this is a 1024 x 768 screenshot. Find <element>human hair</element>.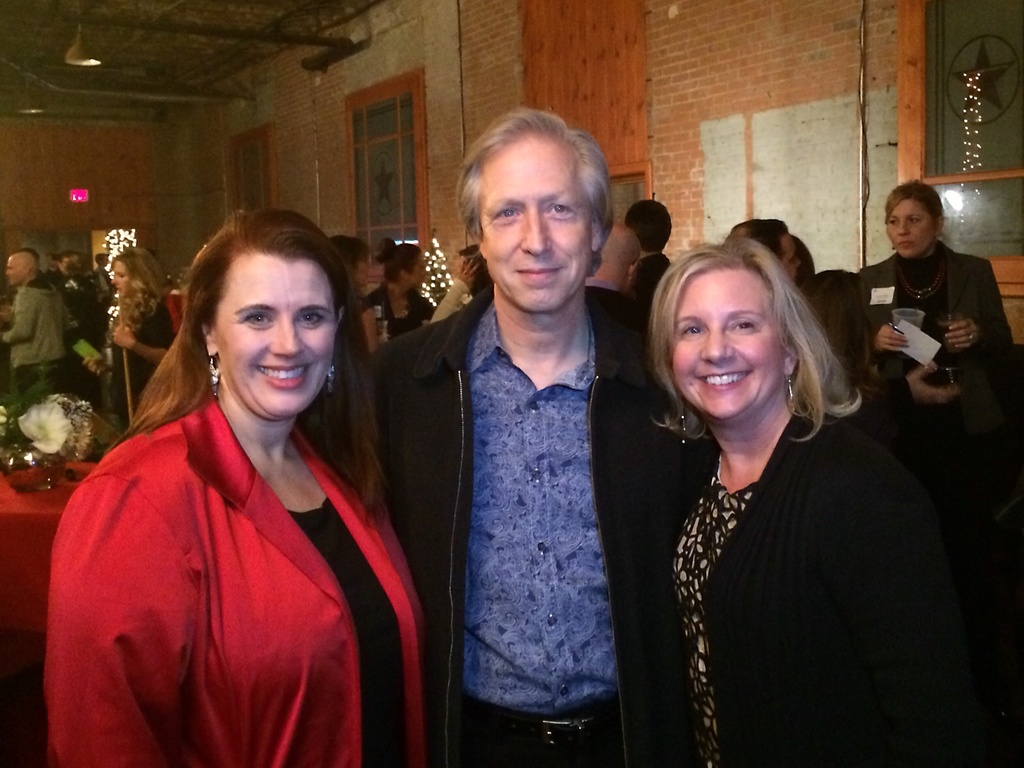
Bounding box: 112, 248, 170, 310.
